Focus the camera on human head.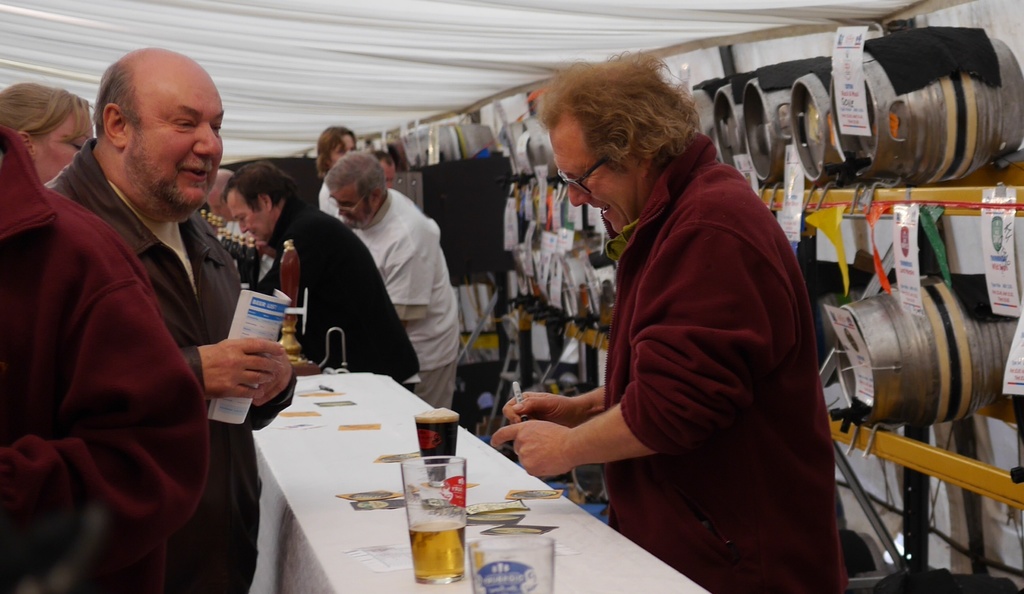
Focus region: pyautogui.locateOnScreen(545, 62, 682, 234).
